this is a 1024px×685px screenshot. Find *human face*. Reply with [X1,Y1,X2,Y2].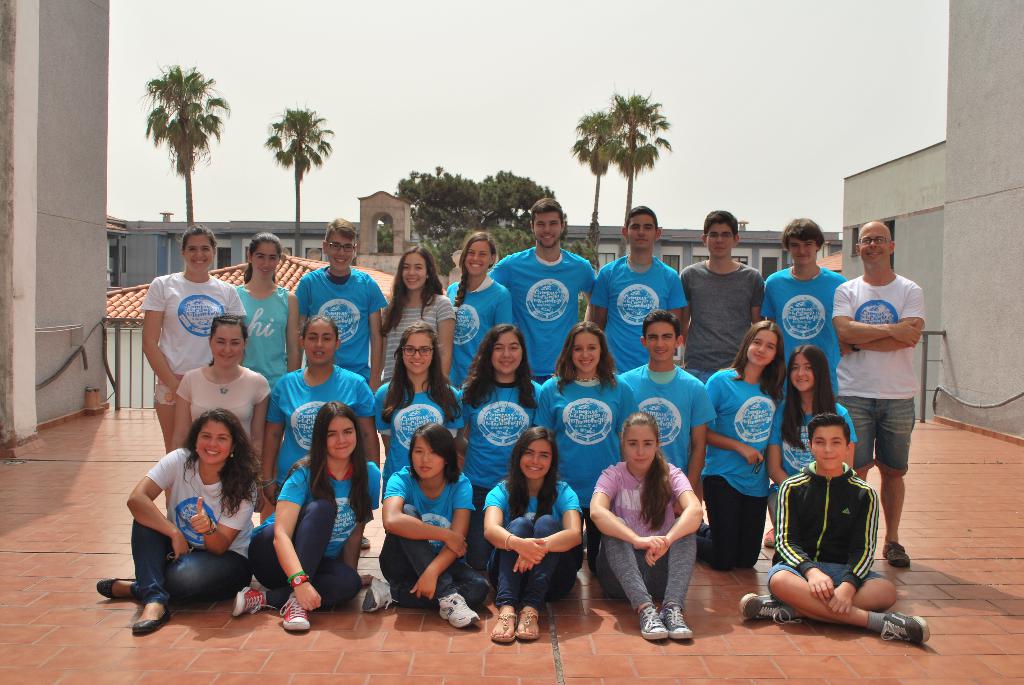
[791,354,816,393].
